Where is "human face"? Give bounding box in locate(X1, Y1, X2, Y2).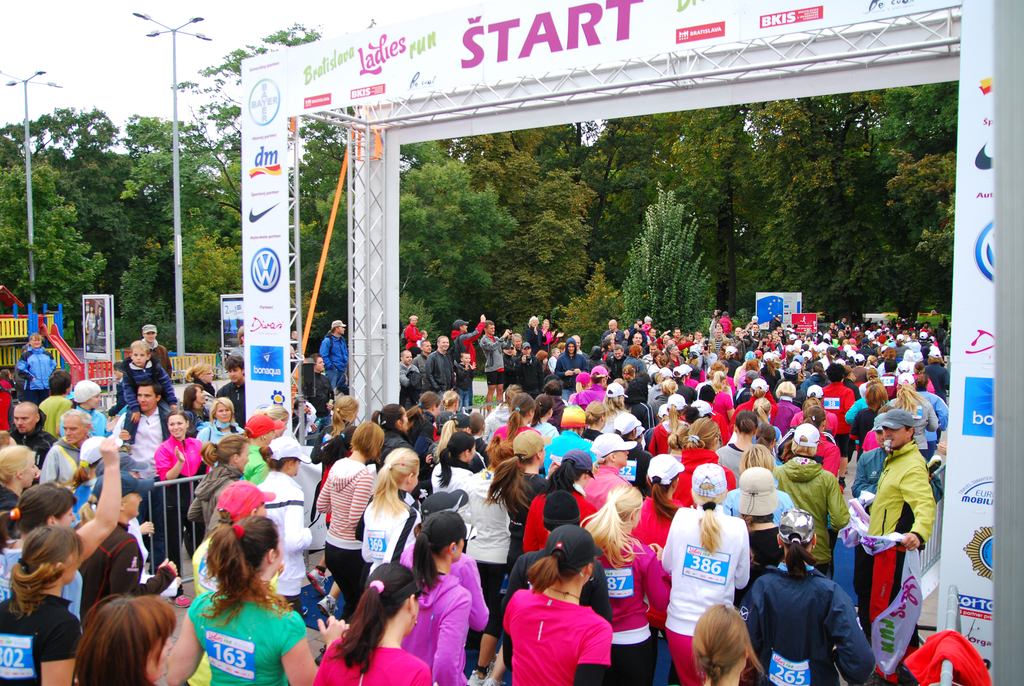
locate(312, 355, 327, 377).
